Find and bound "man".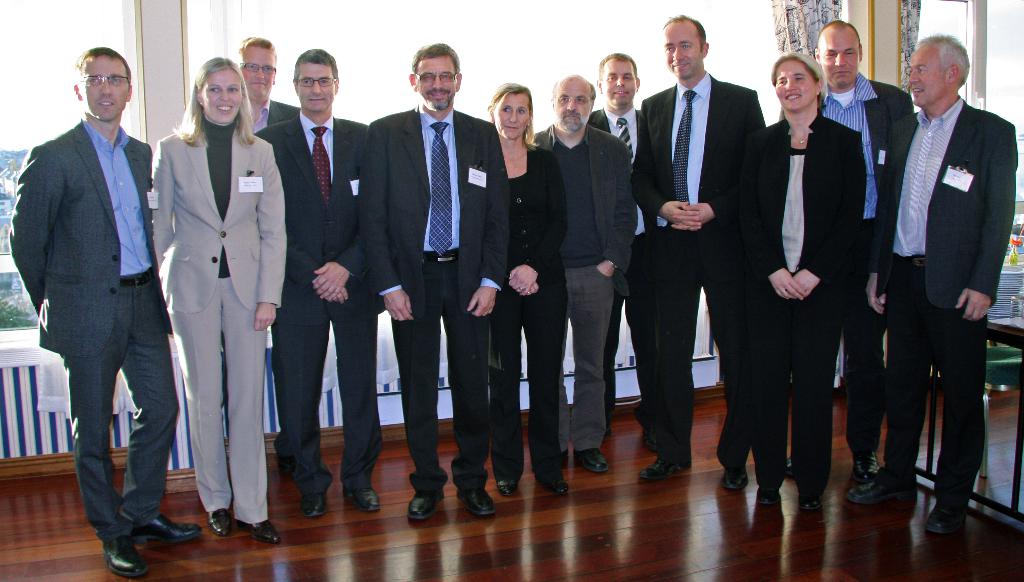
Bound: l=358, t=43, r=511, b=521.
